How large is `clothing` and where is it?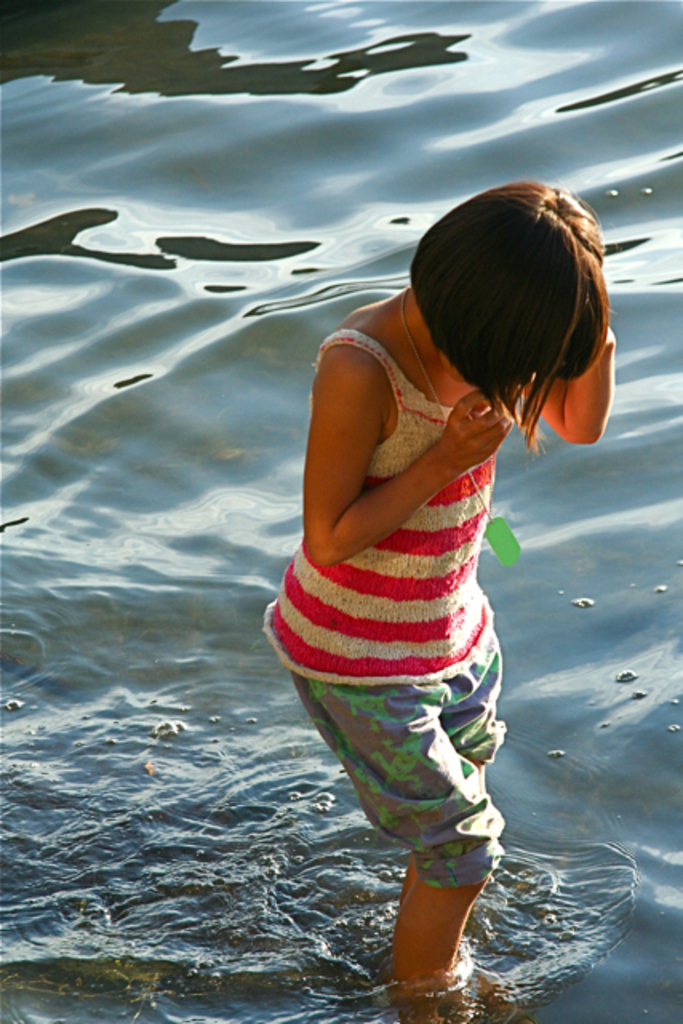
Bounding box: {"left": 301, "top": 306, "right": 525, "bottom": 933}.
